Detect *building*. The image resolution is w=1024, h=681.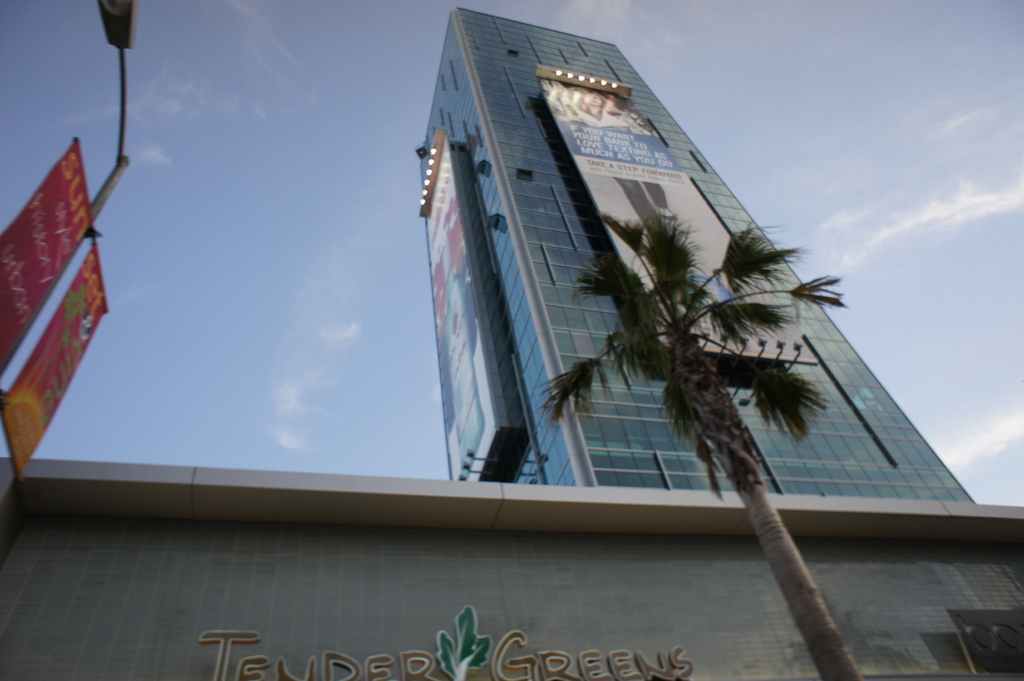
413 8 975 502.
